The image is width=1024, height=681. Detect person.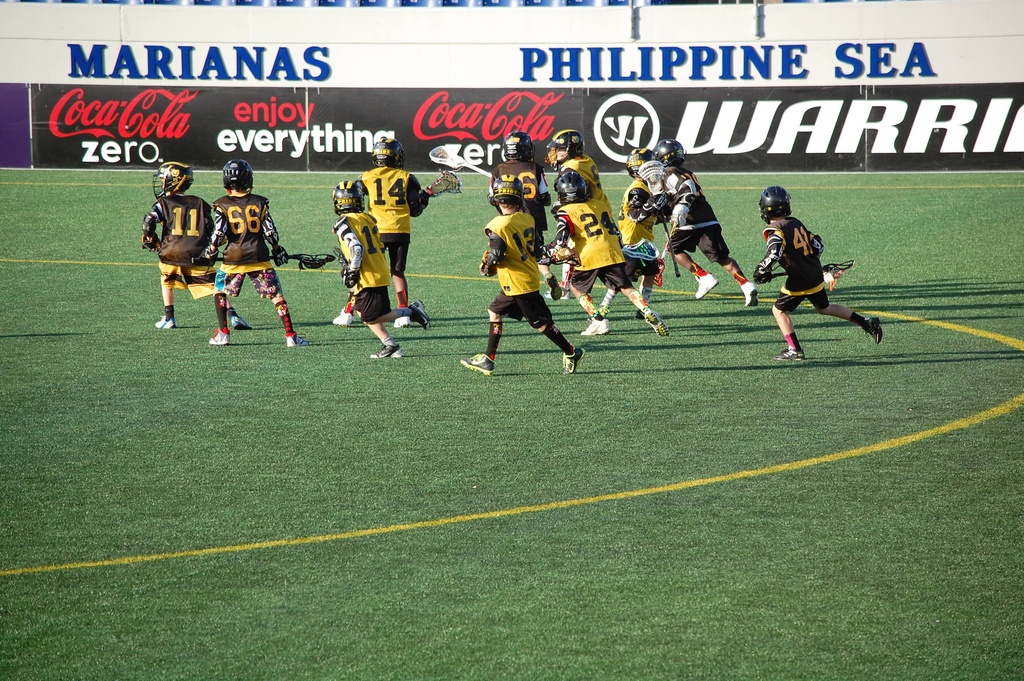
Detection: l=136, t=158, r=252, b=331.
